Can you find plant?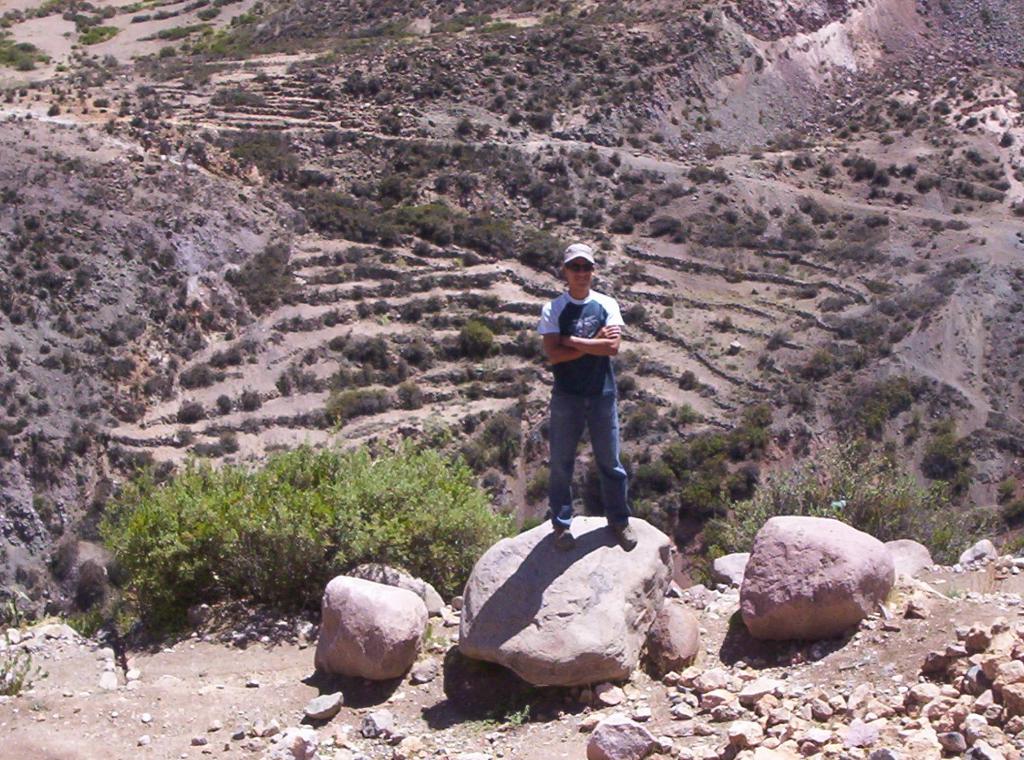
Yes, bounding box: BBox(635, 464, 685, 497).
